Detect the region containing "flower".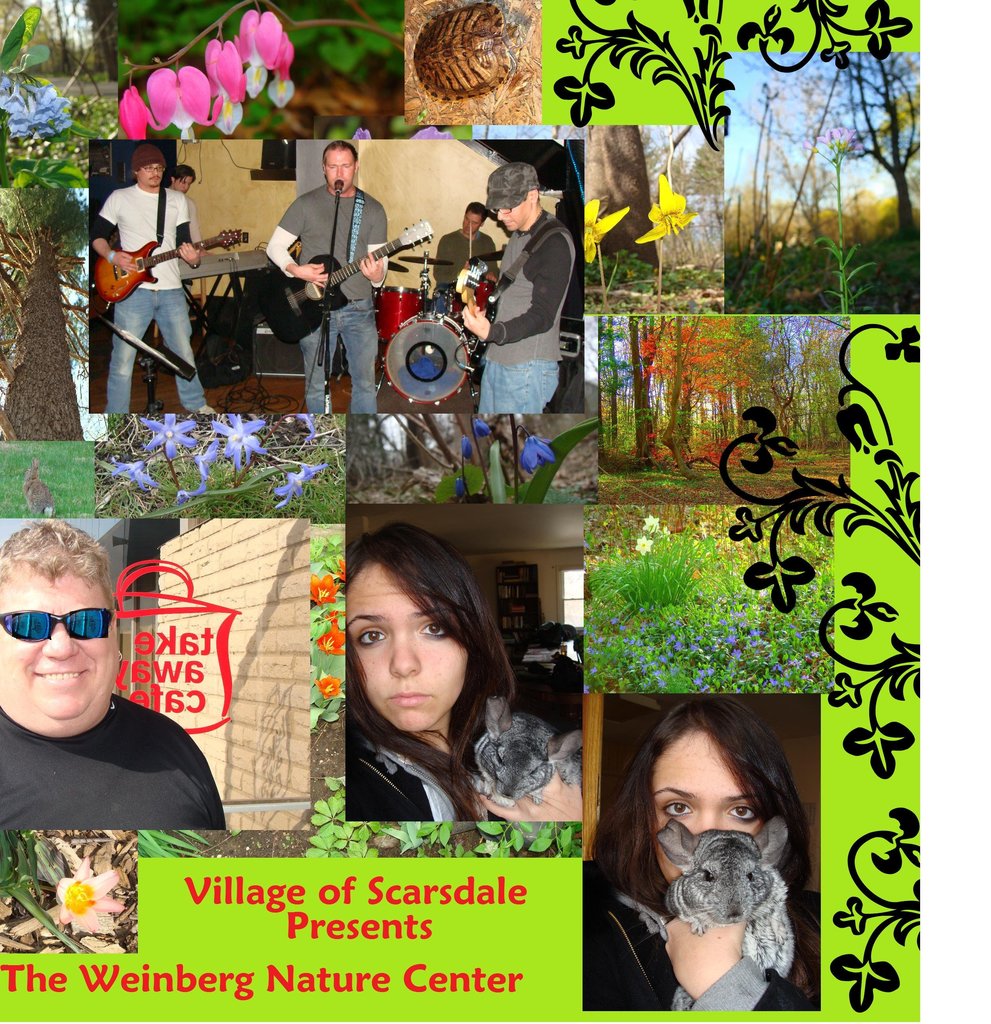
bbox=(576, 195, 633, 256).
